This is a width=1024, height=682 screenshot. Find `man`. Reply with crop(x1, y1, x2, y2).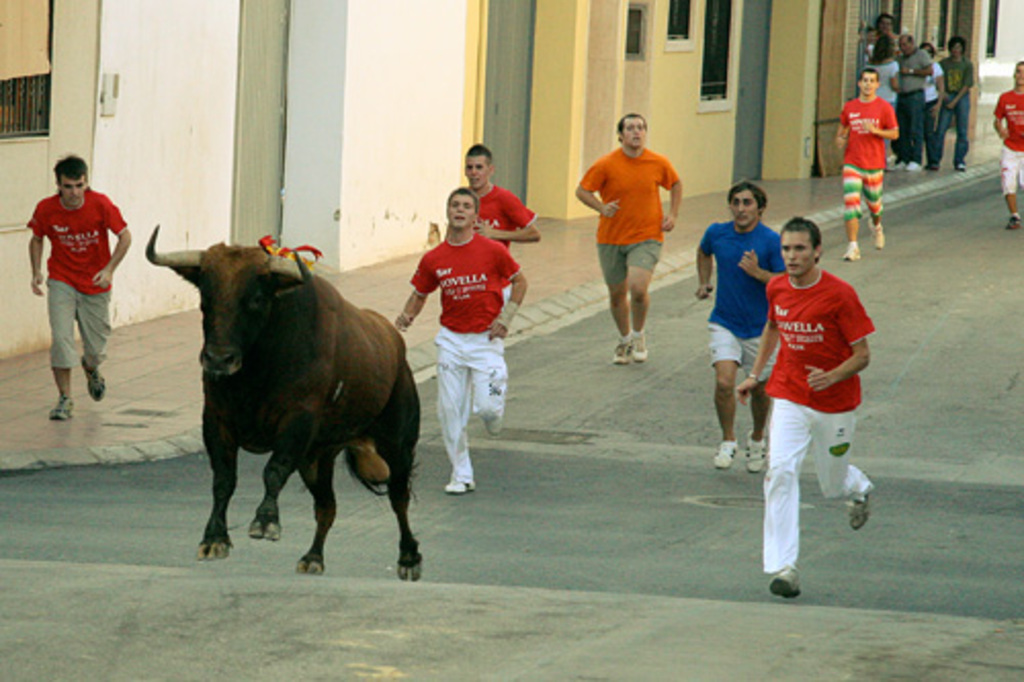
crop(829, 66, 905, 264).
